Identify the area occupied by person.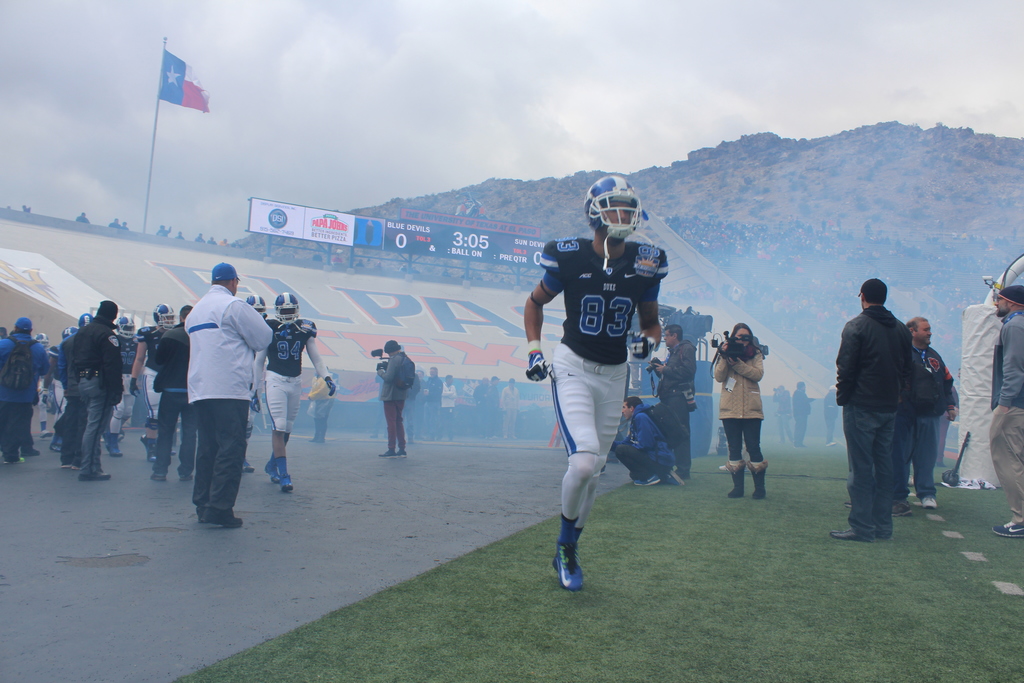
Area: <bbox>986, 283, 1023, 539</bbox>.
